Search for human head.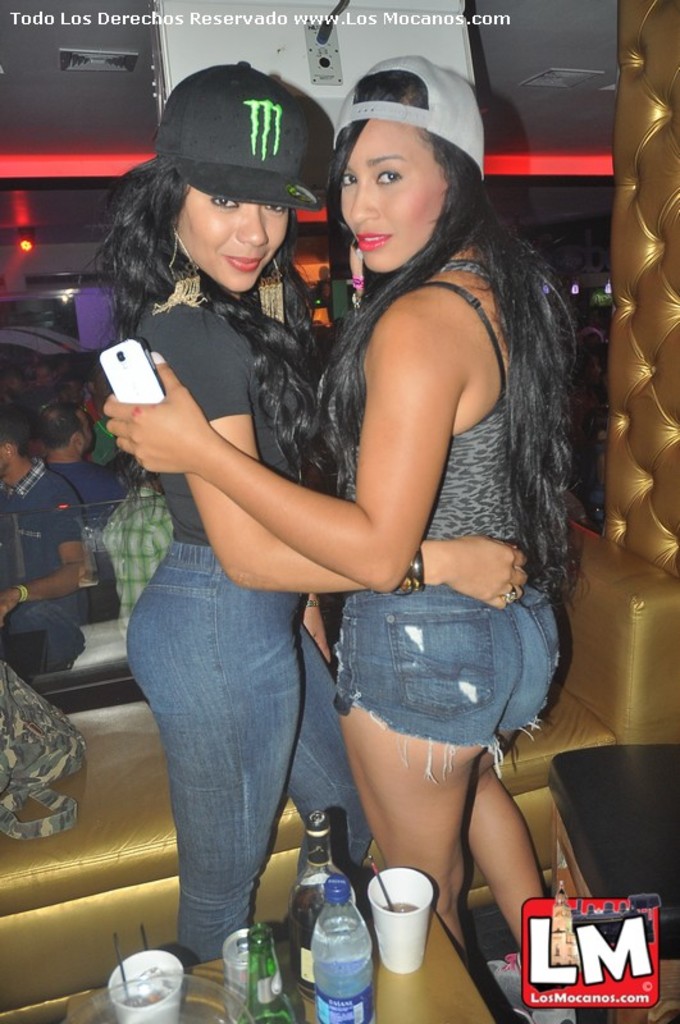
Found at bbox=[1, 408, 28, 480].
